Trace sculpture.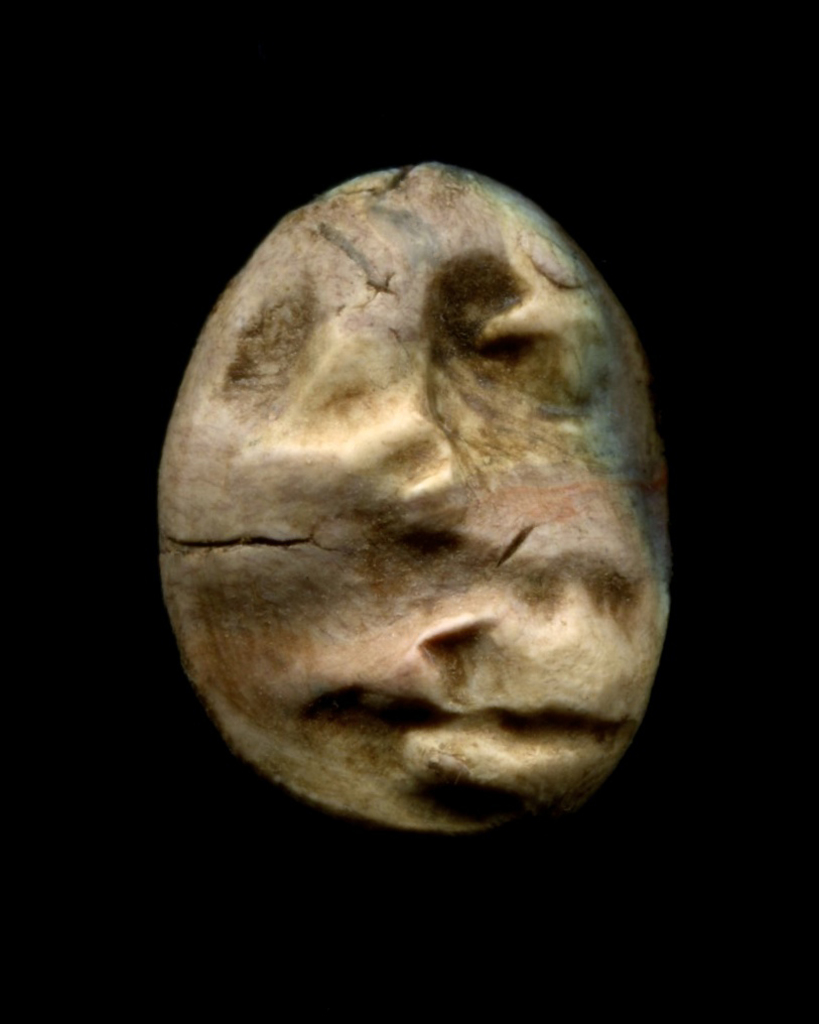
Traced to [x1=157, y1=162, x2=673, y2=829].
